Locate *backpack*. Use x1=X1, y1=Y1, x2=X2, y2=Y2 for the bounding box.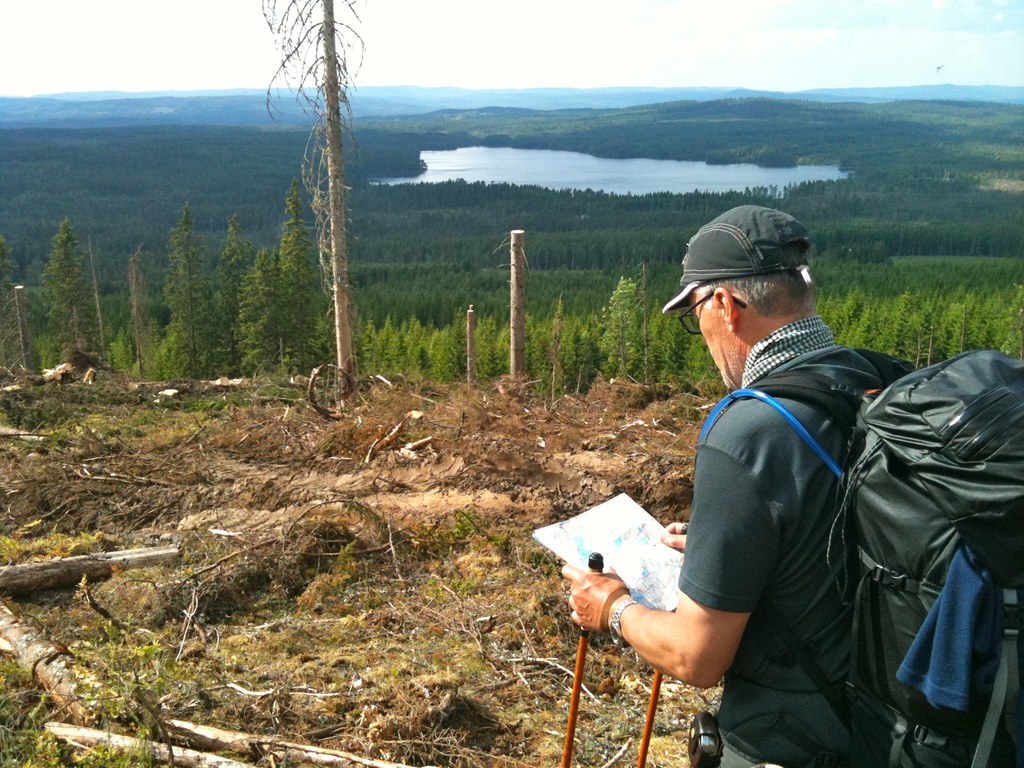
x1=788, y1=337, x2=1023, y2=748.
